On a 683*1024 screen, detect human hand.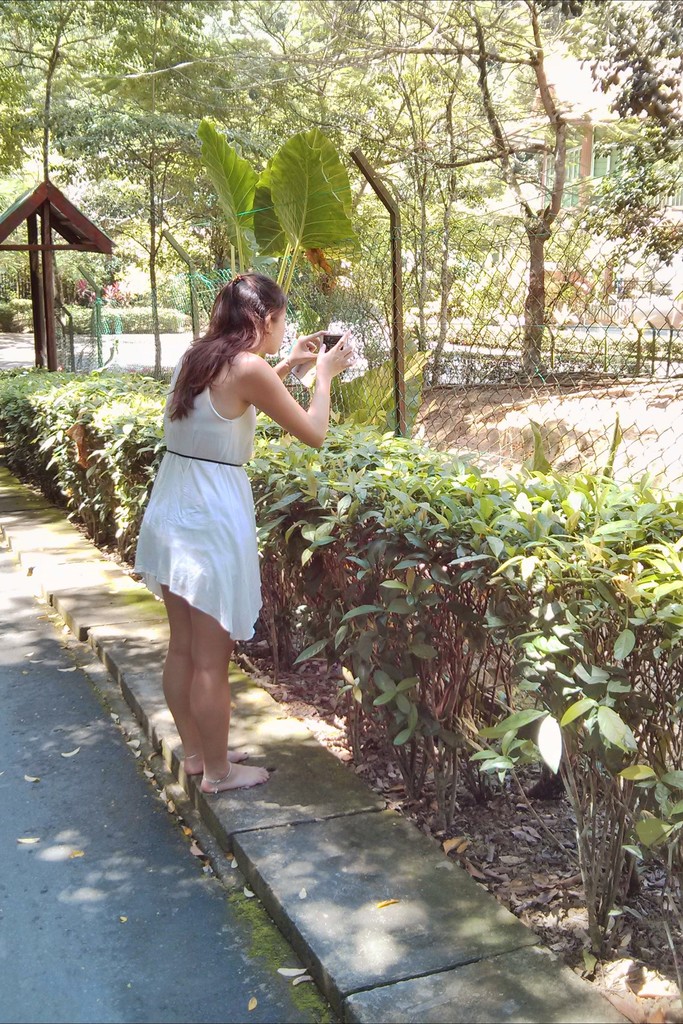
BBox(283, 330, 328, 369).
